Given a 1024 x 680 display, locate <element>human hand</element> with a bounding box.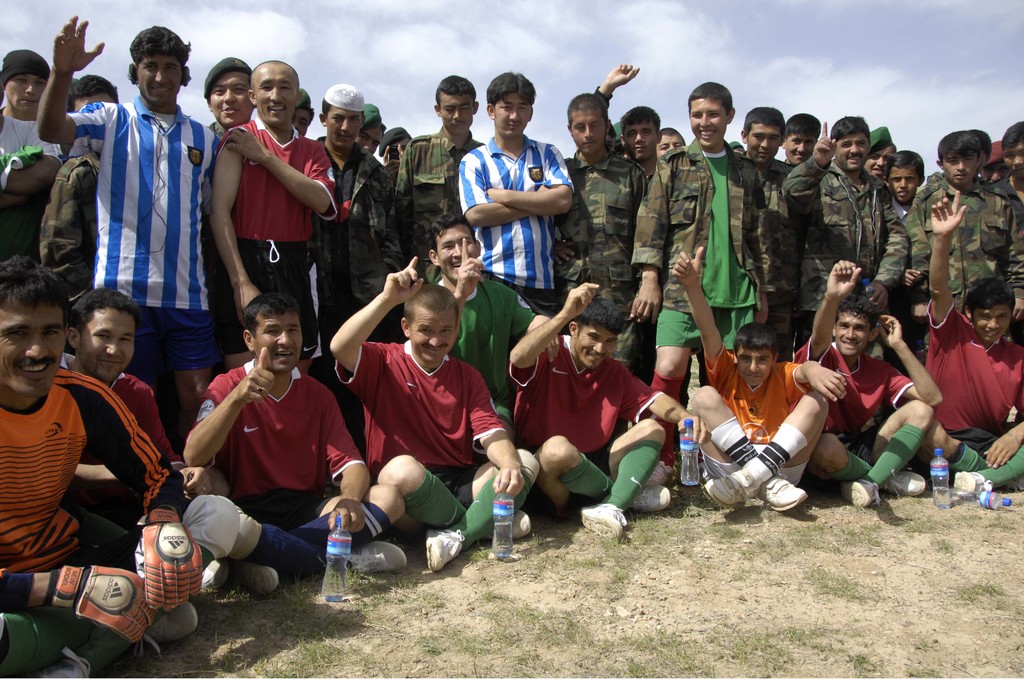
Located: <box>456,236,487,295</box>.
